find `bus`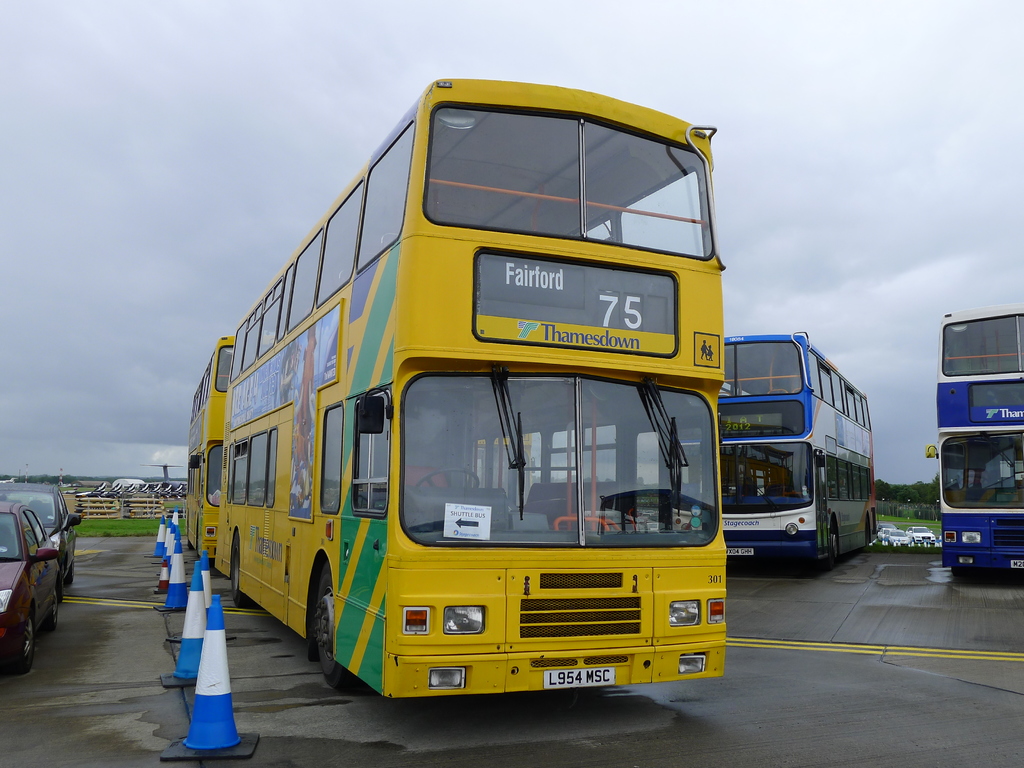
<bbox>211, 74, 731, 701</bbox>
